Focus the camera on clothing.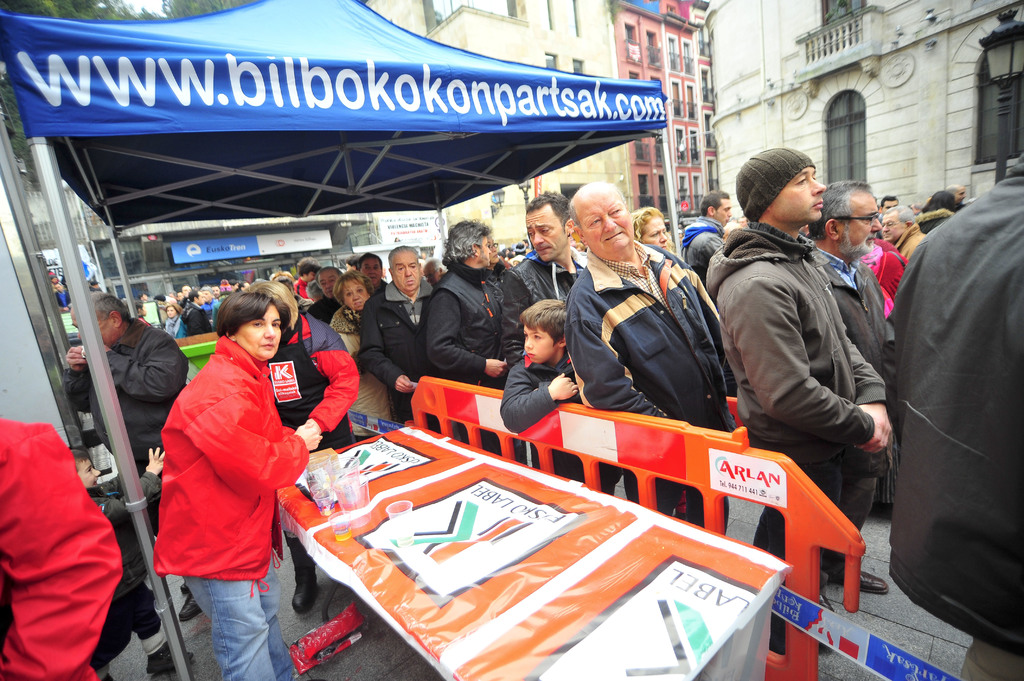
Focus region: [508,356,586,481].
